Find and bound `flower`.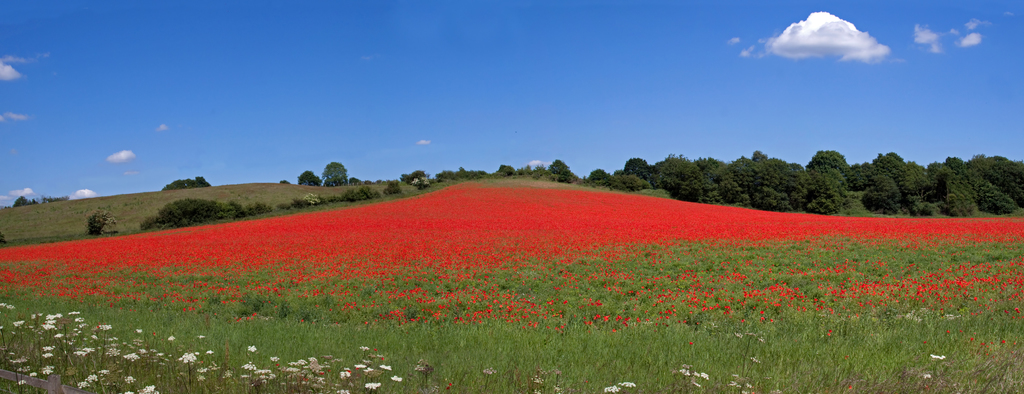
Bound: BBox(925, 373, 931, 381).
